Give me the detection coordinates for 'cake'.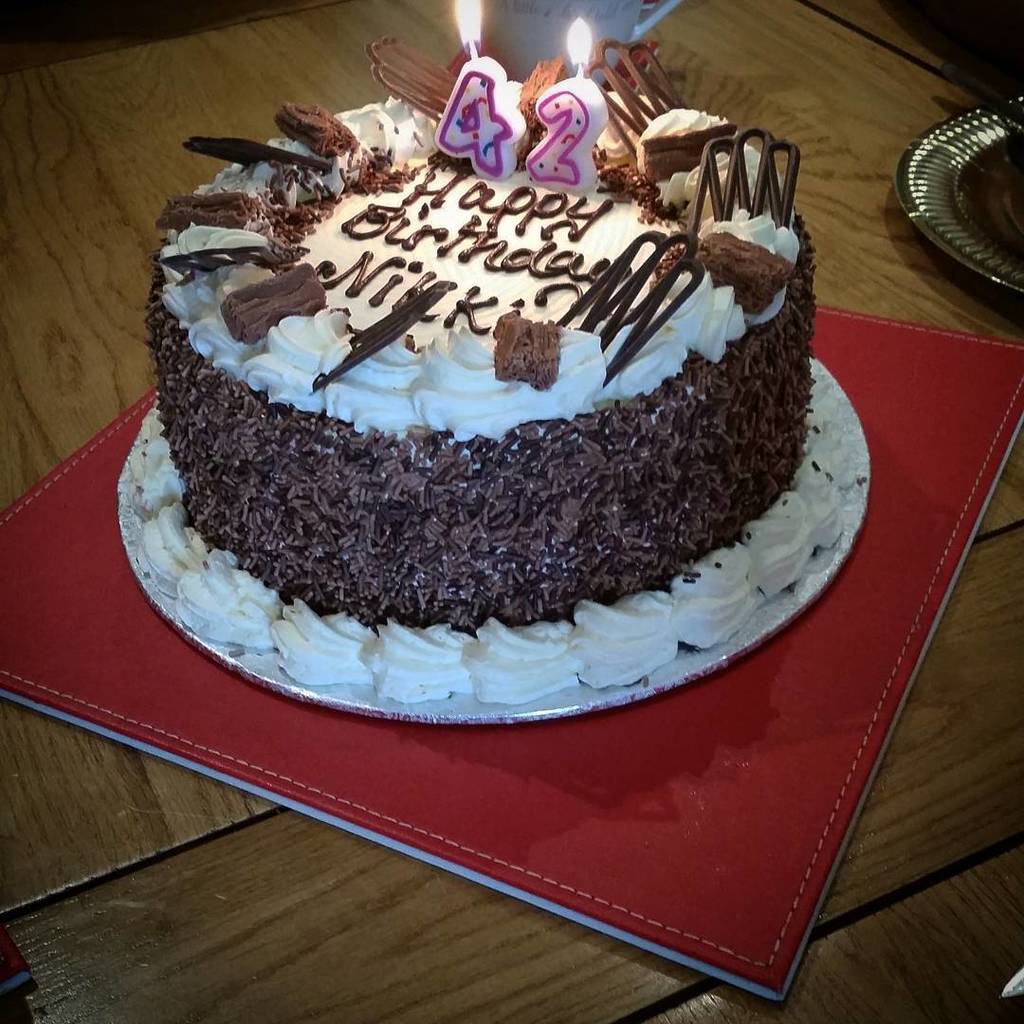
locate(137, 39, 819, 697).
